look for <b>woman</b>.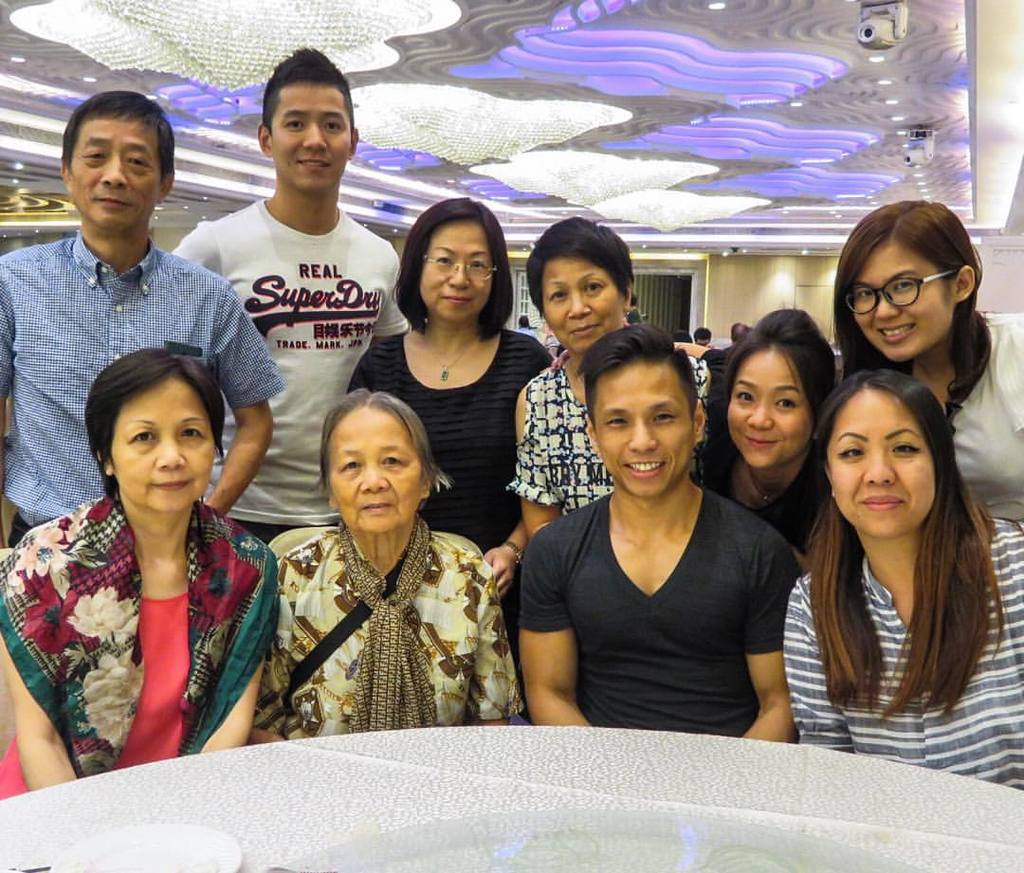
Found: [349,191,557,639].
